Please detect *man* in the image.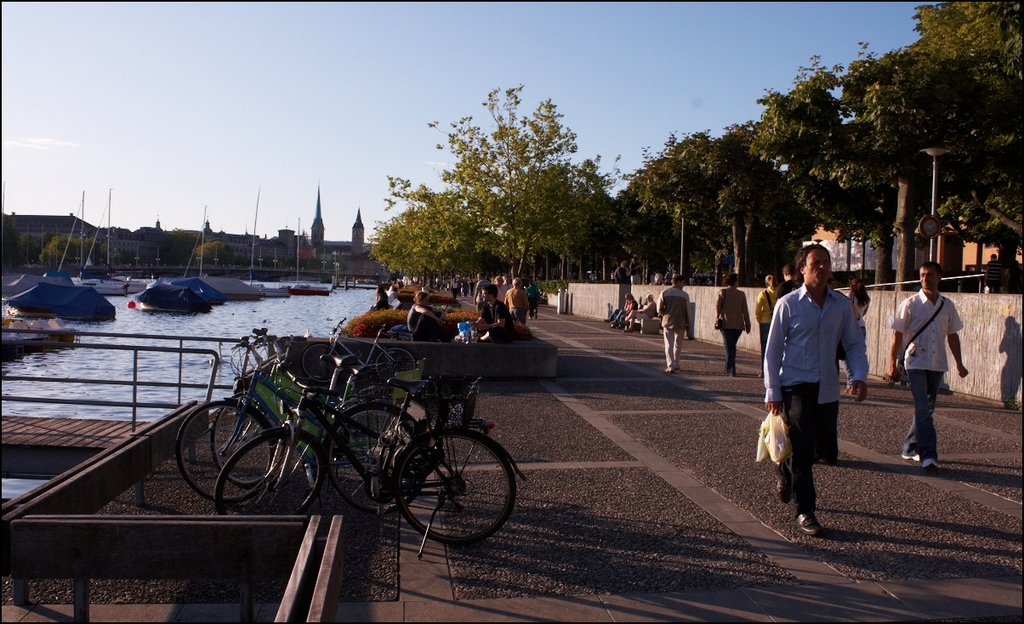
(x1=885, y1=261, x2=971, y2=472).
